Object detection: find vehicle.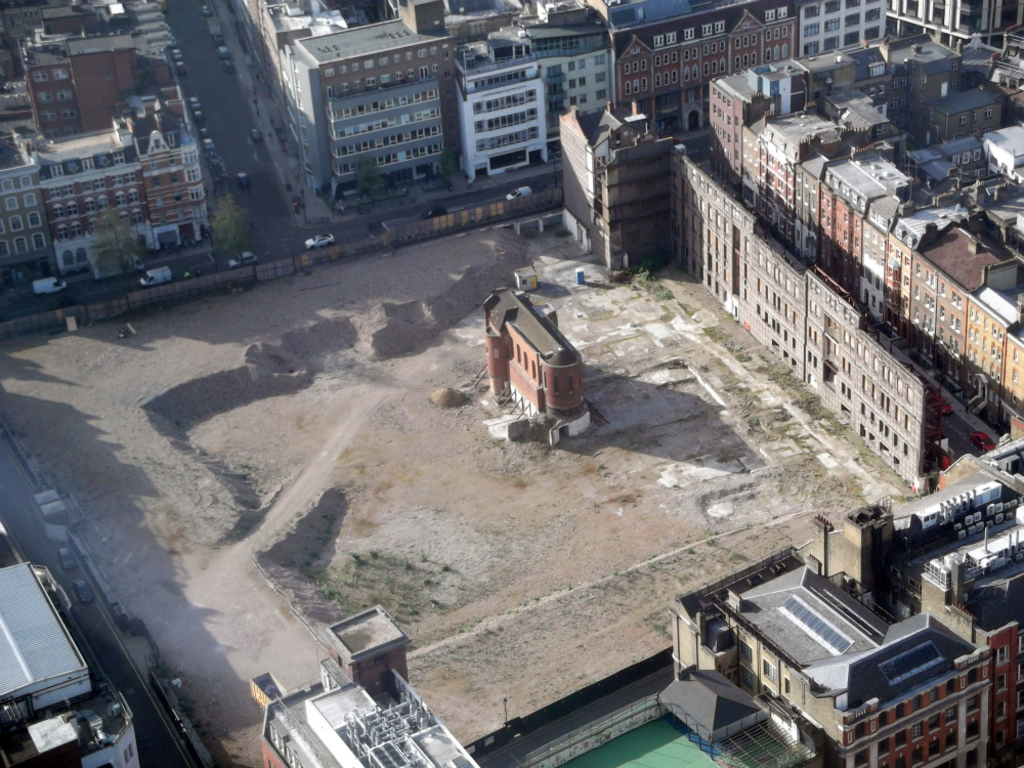
226/249/260/269.
